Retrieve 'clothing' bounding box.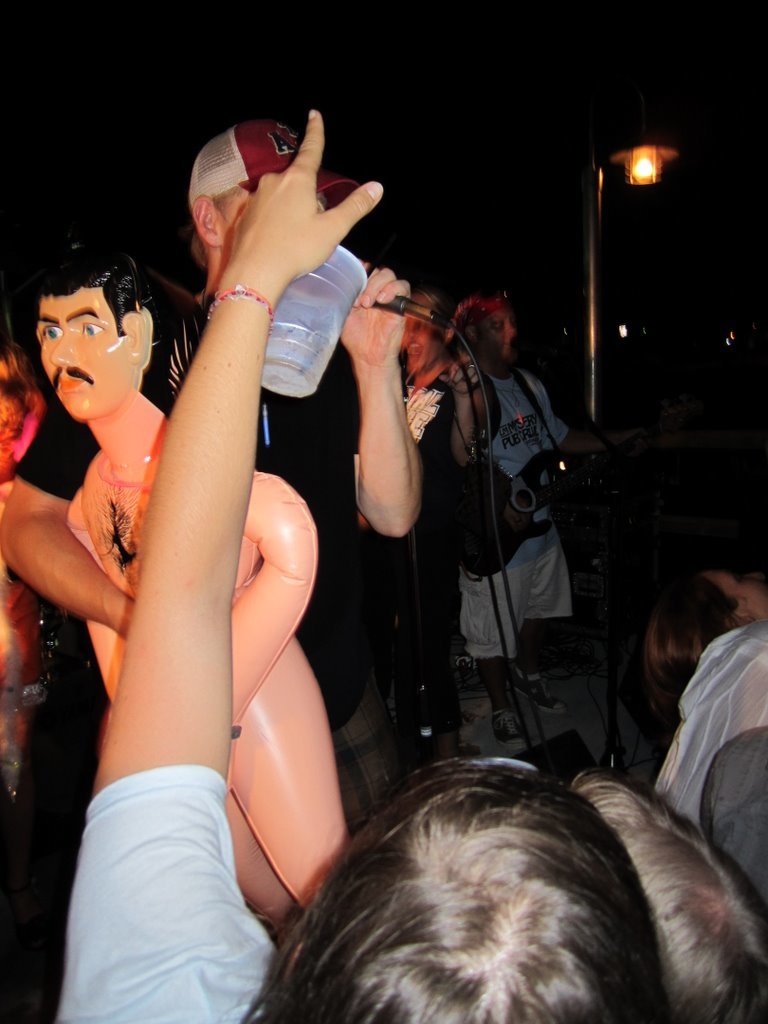
Bounding box: Rect(647, 622, 767, 836).
